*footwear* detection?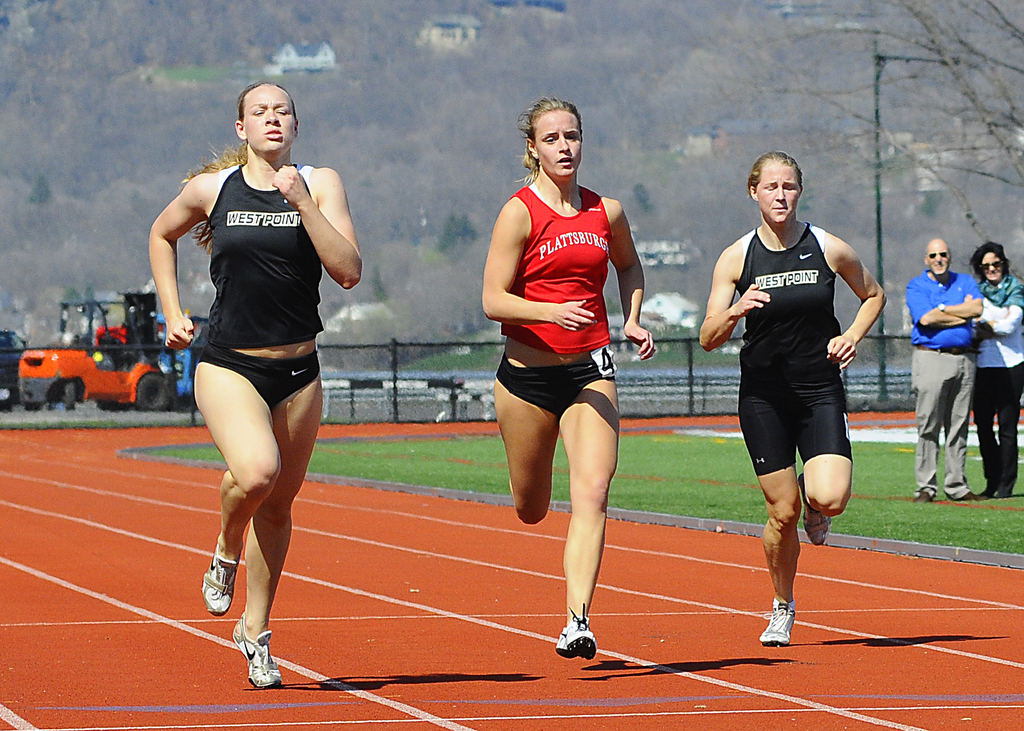
[x1=557, y1=604, x2=597, y2=661]
